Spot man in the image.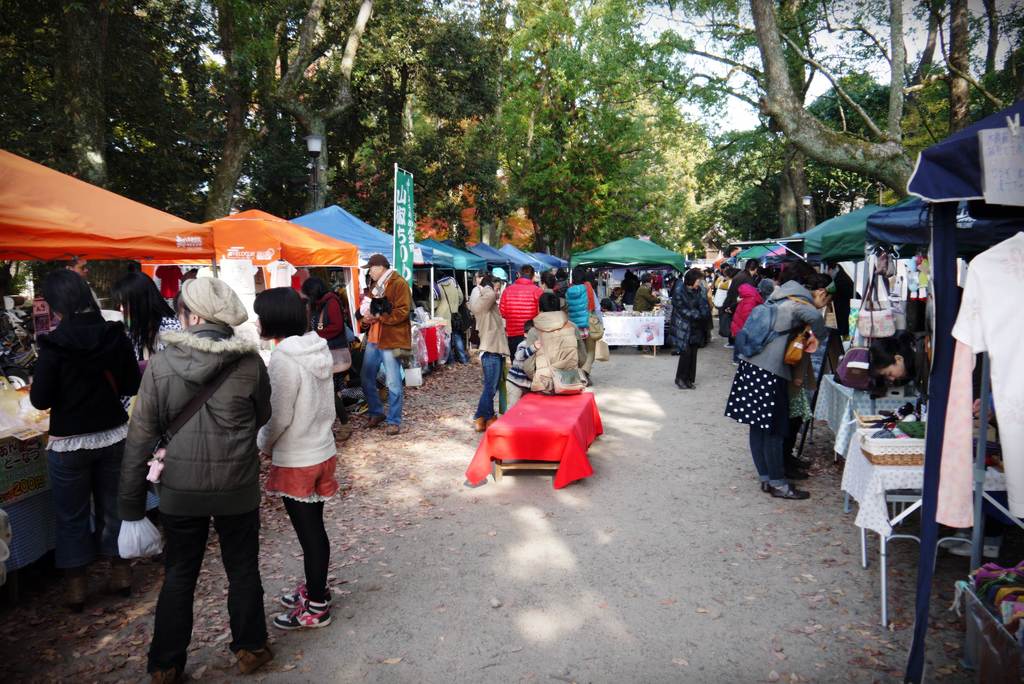
man found at box(584, 267, 596, 291).
